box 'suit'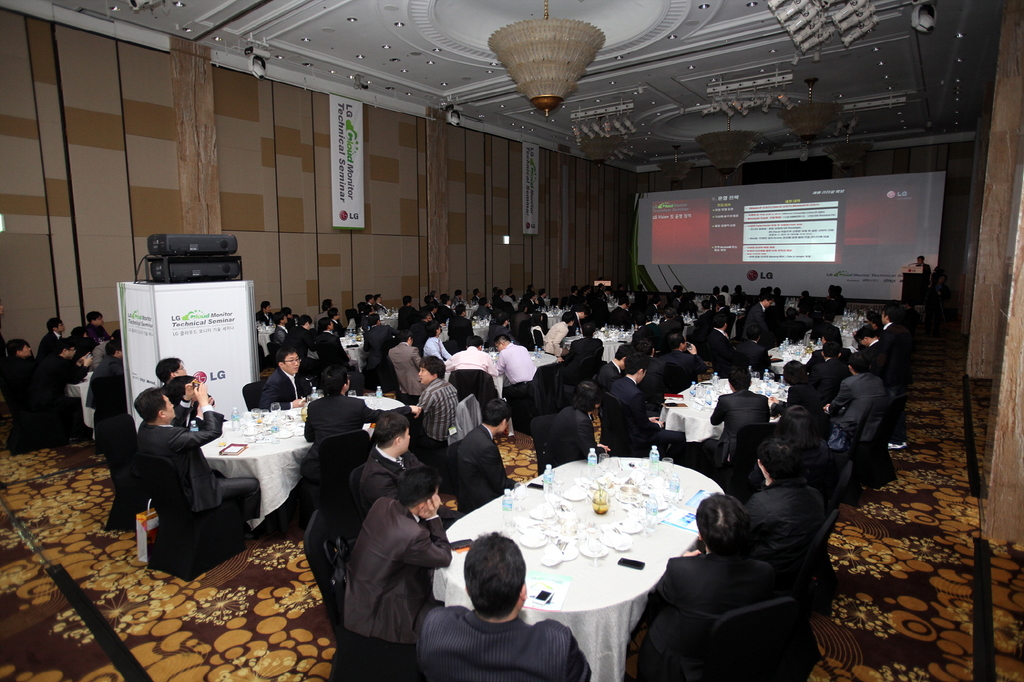
box=[90, 358, 124, 406]
